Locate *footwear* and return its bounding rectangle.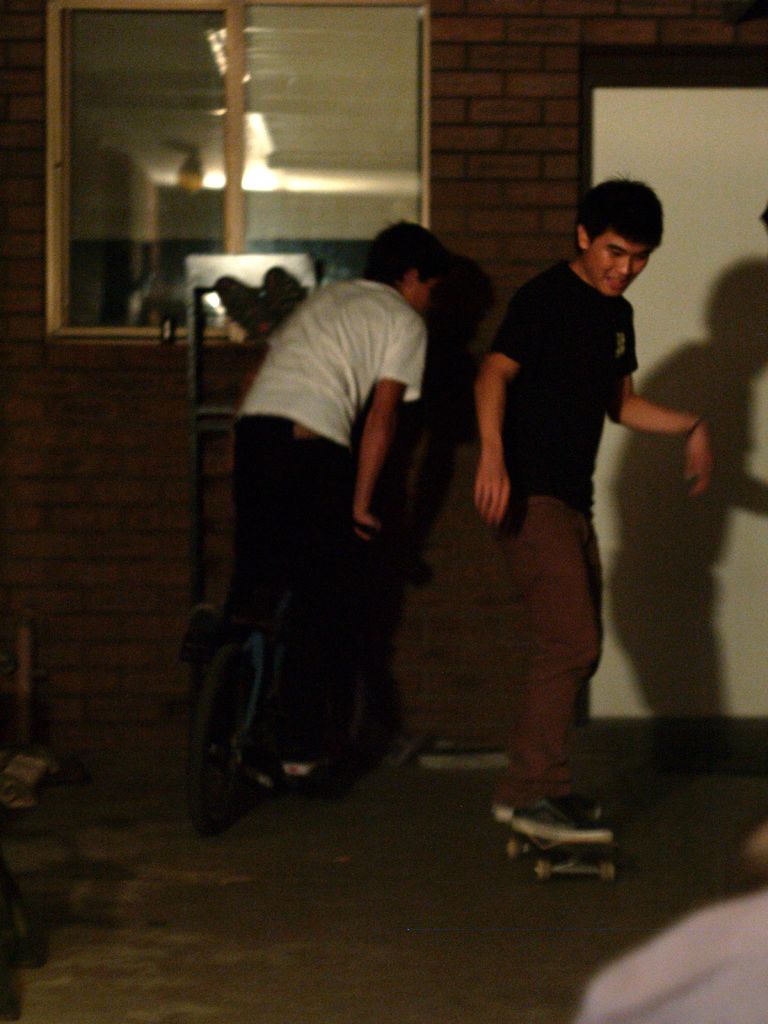
x1=493, y1=788, x2=636, y2=875.
